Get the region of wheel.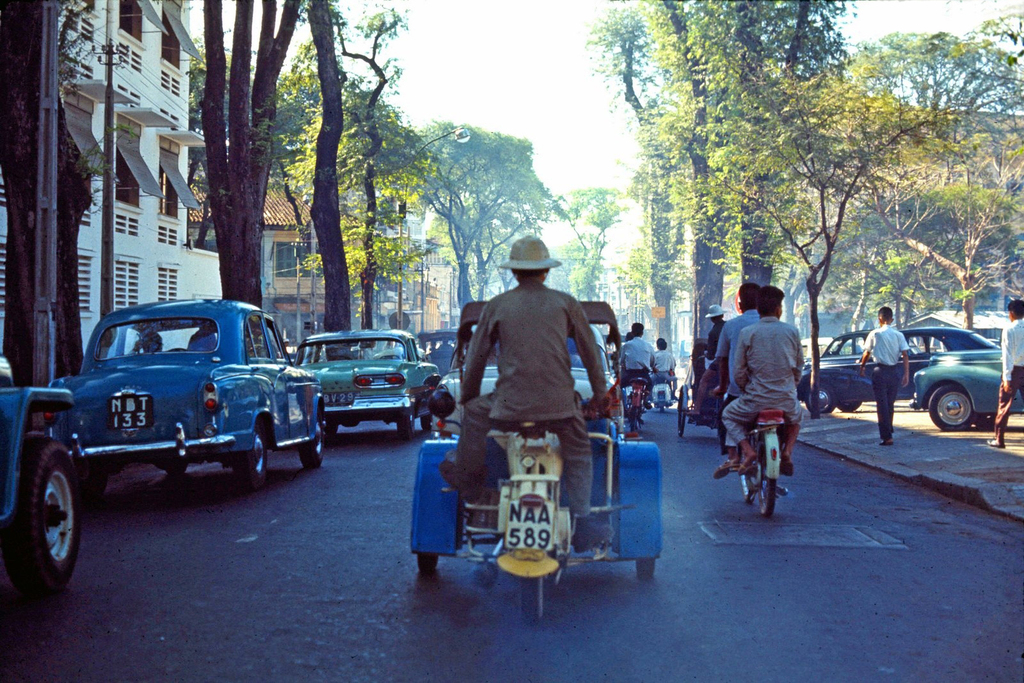
636, 561, 655, 577.
